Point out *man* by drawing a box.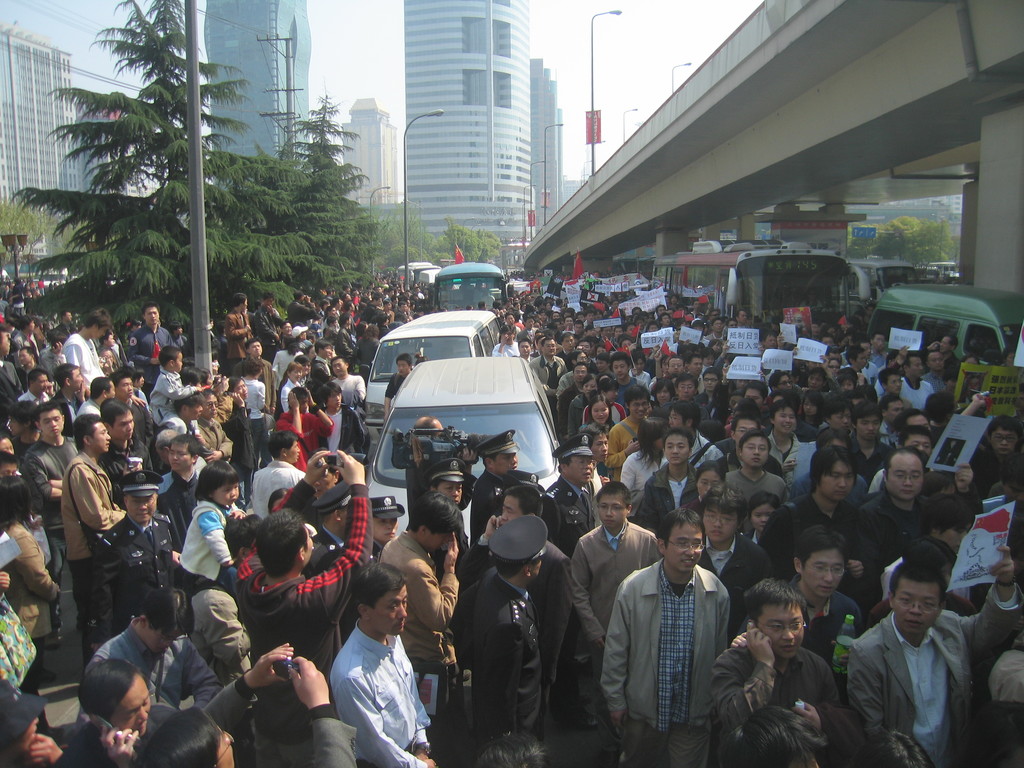
{"x1": 246, "y1": 291, "x2": 283, "y2": 348}.
